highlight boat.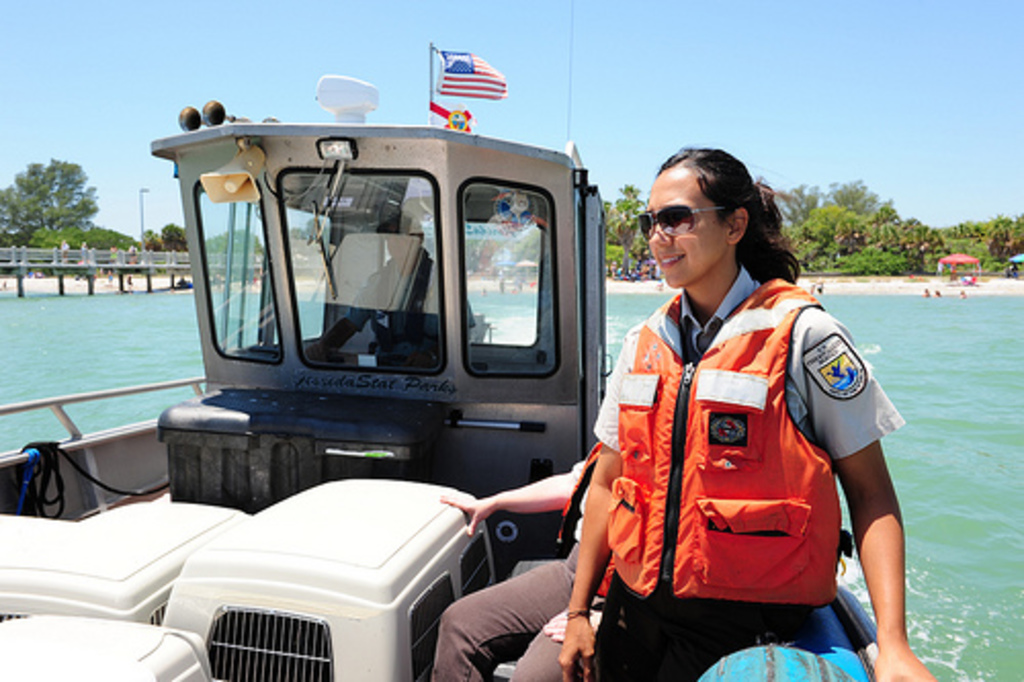
Highlighted region: (x1=70, y1=47, x2=774, y2=584).
